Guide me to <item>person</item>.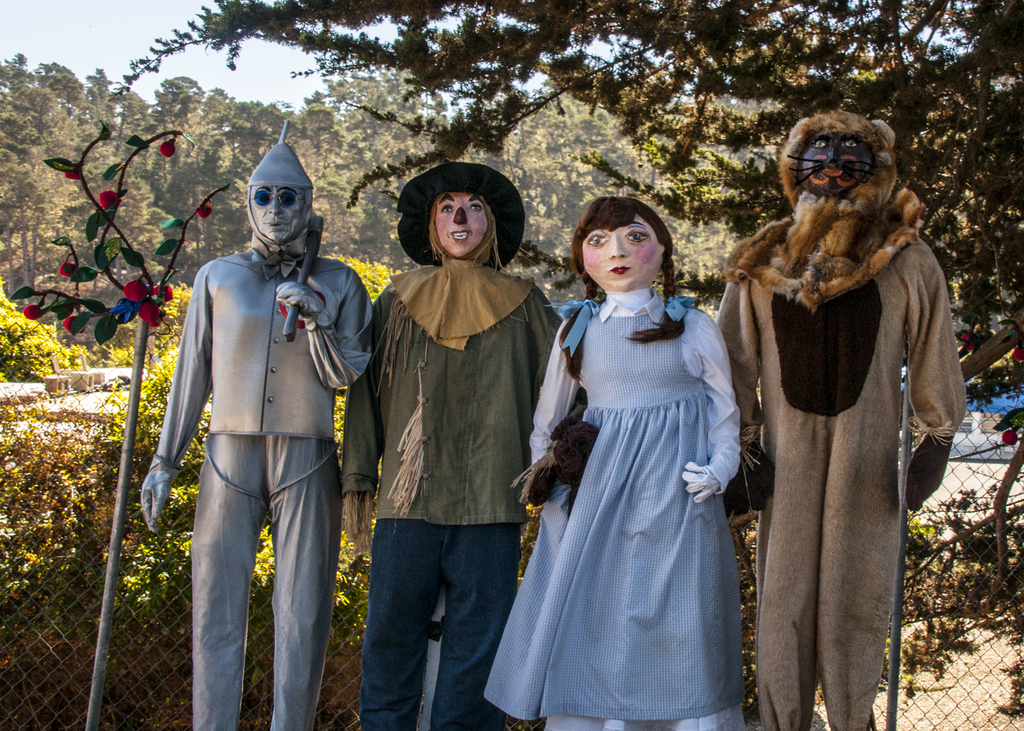
Guidance: (150, 137, 366, 721).
